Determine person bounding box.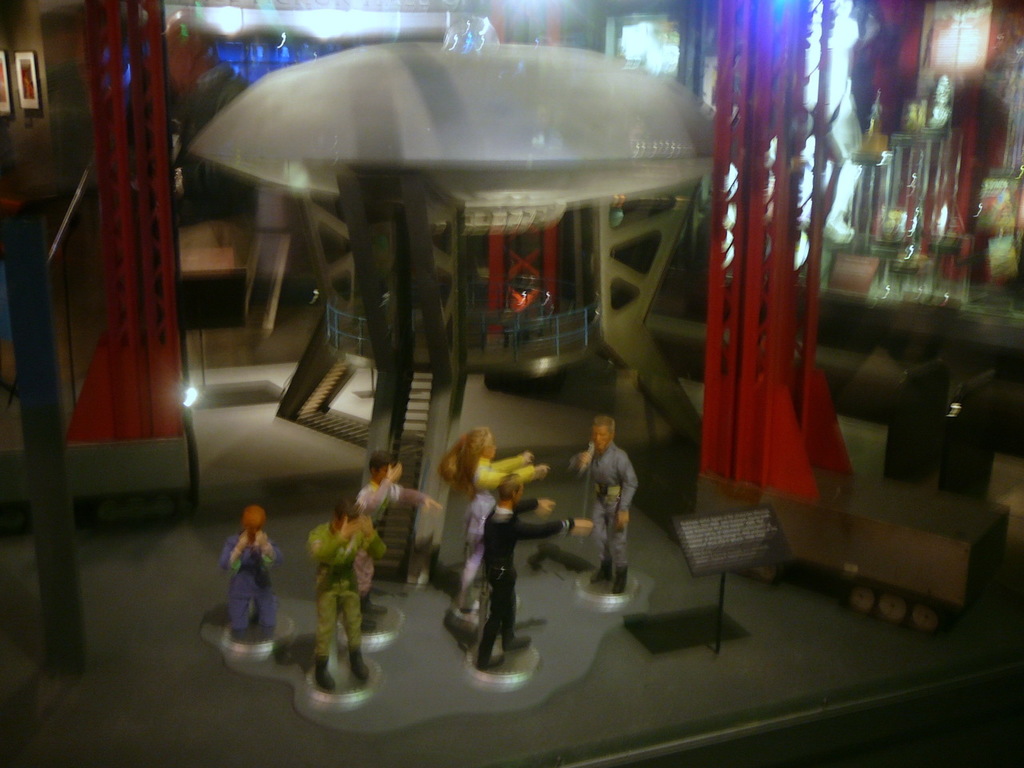
Determined: (433,430,549,584).
